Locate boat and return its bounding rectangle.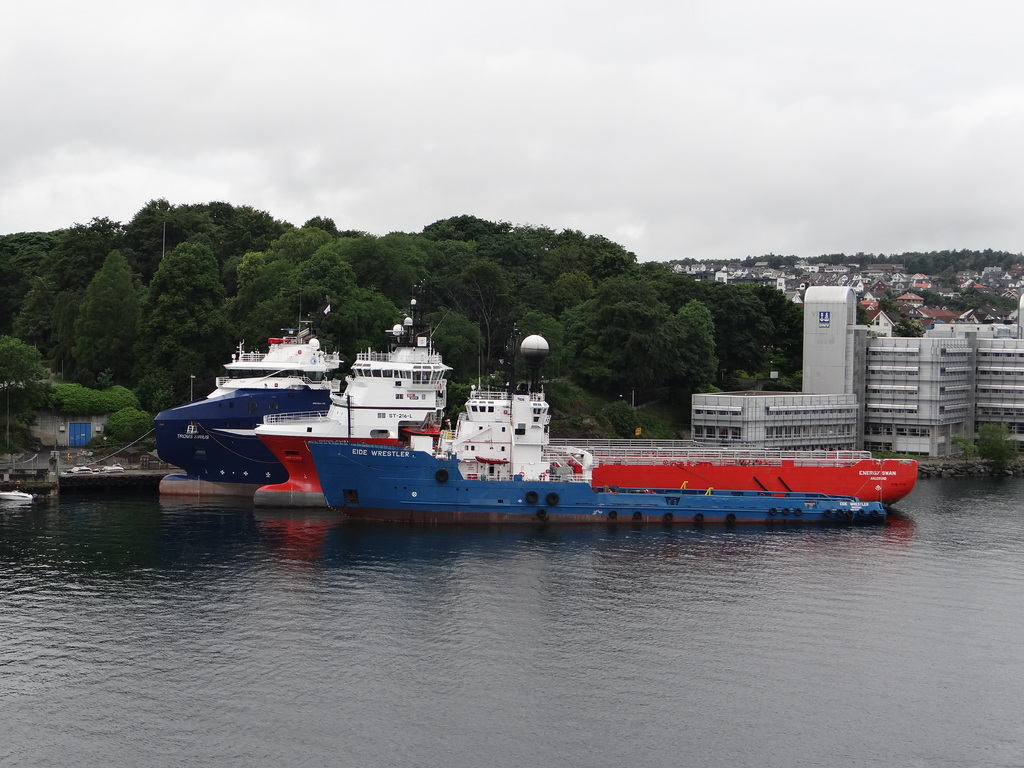
250, 319, 835, 518.
